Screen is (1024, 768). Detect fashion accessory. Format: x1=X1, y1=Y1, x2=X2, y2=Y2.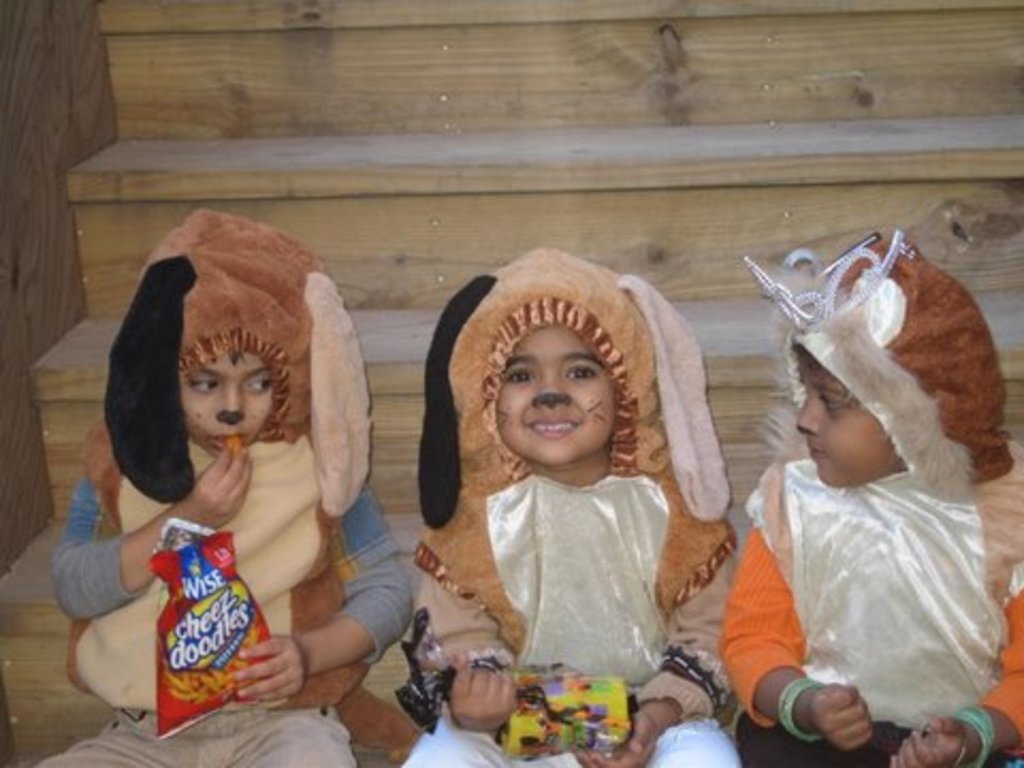
x1=954, y1=738, x2=964, y2=766.
